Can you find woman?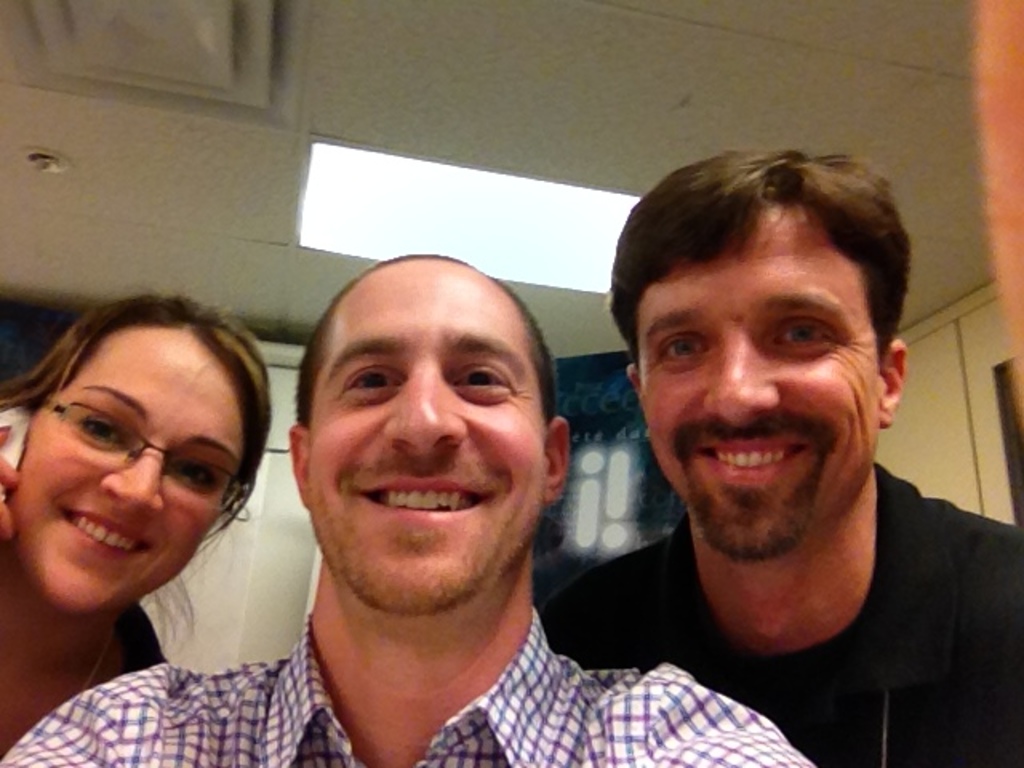
Yes, bounding box: Rect(0, 298, 275, 757).
